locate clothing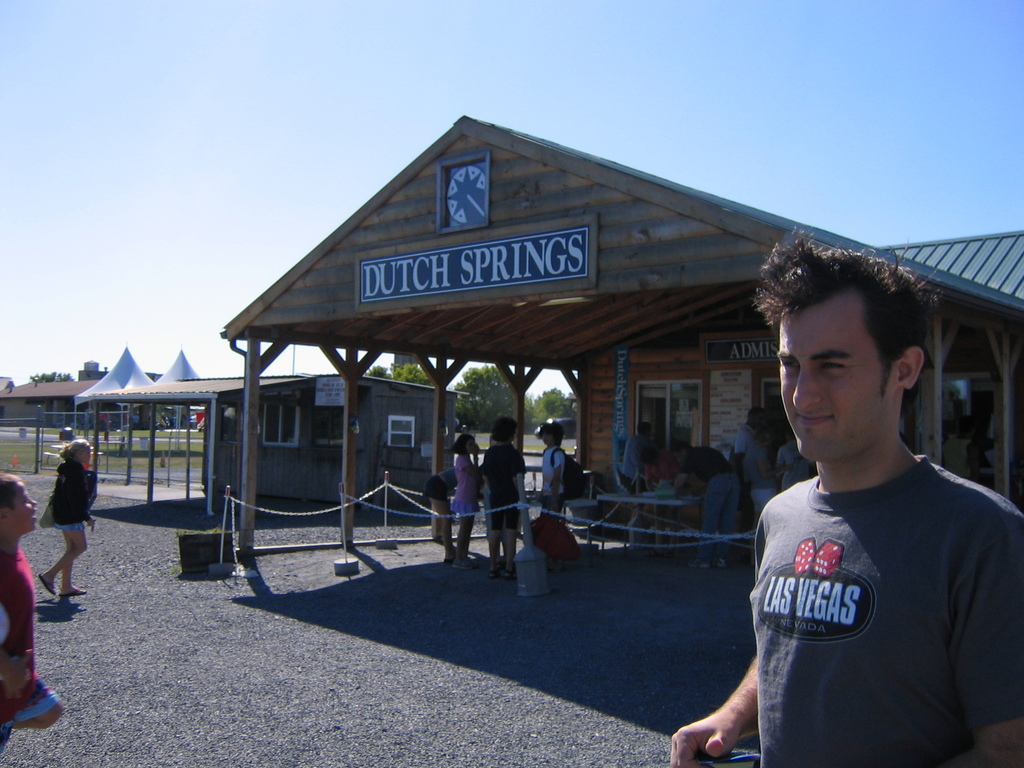
[left=51, top=456, right=92, bottom=534]
